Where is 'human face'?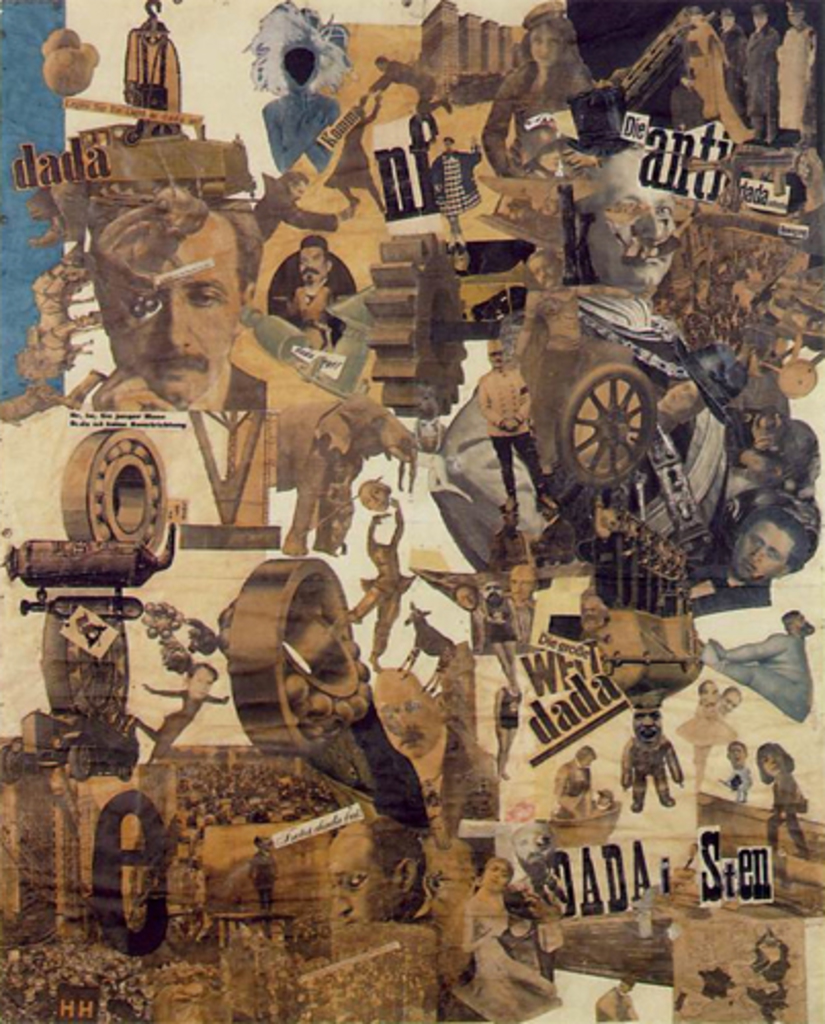
[x1=635, y1=711, x2=661, y2=739].
